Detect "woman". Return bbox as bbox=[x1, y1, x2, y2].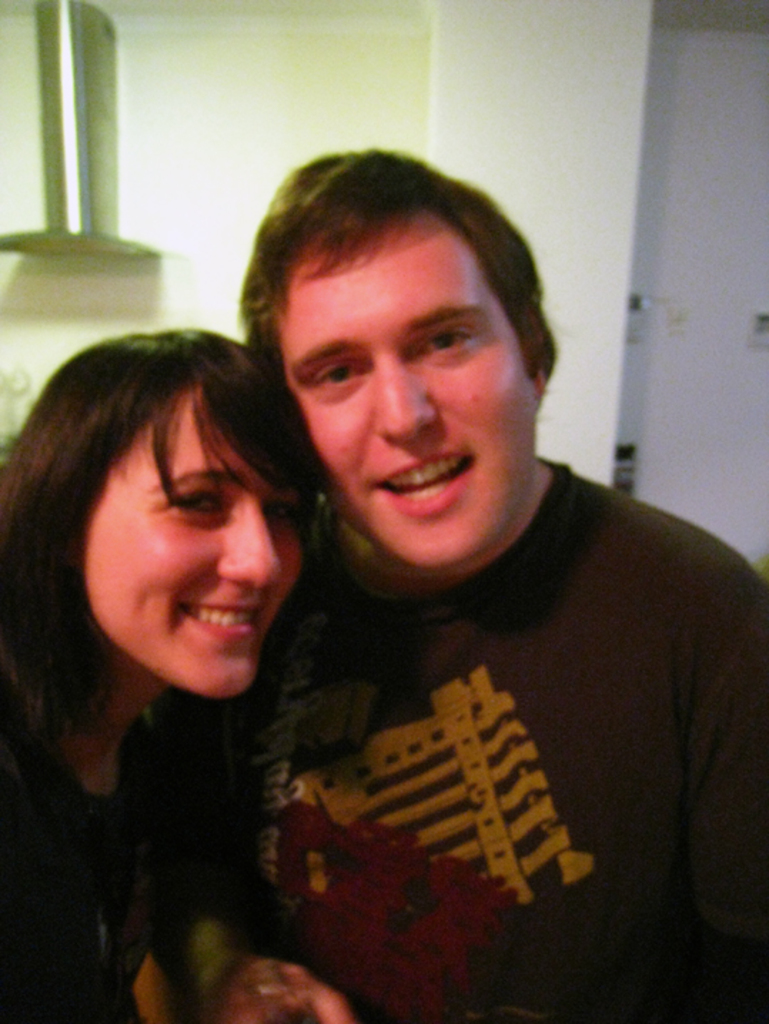
bbox=[0, 325, 347, 1023].
